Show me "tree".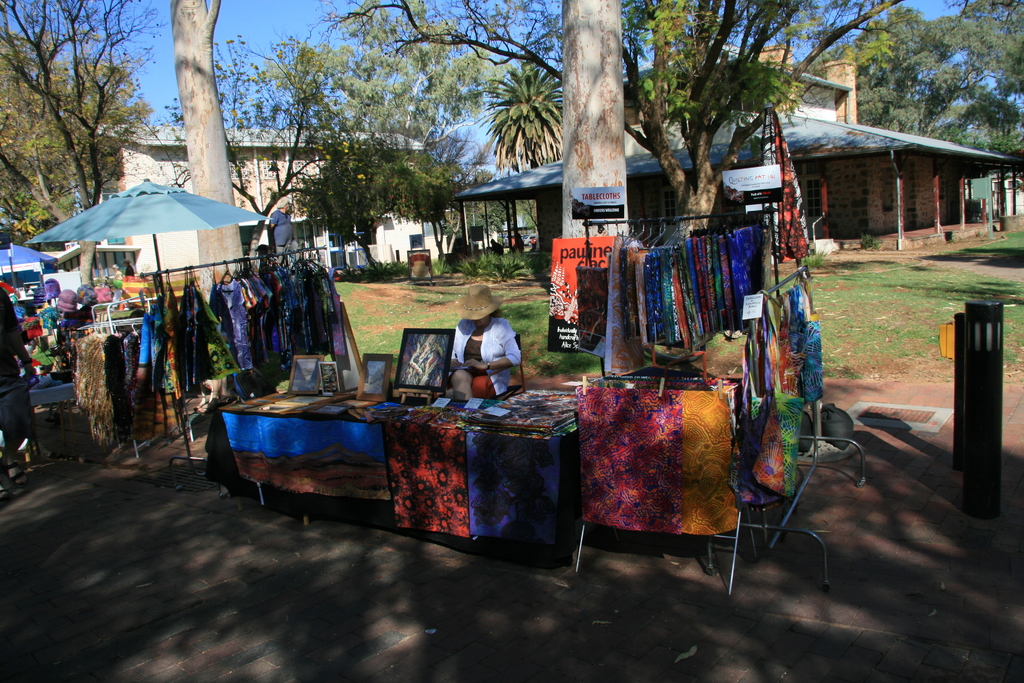
"tree" is here: 472, 54, 561, 195.
